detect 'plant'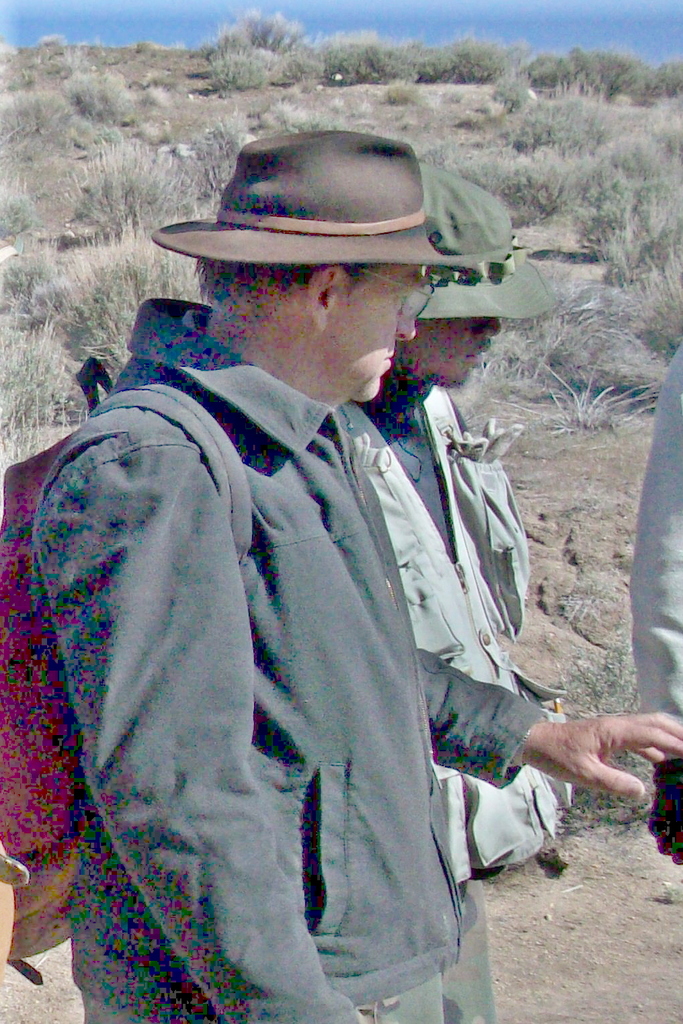
left=199, top=9, right=307, bottom=75
